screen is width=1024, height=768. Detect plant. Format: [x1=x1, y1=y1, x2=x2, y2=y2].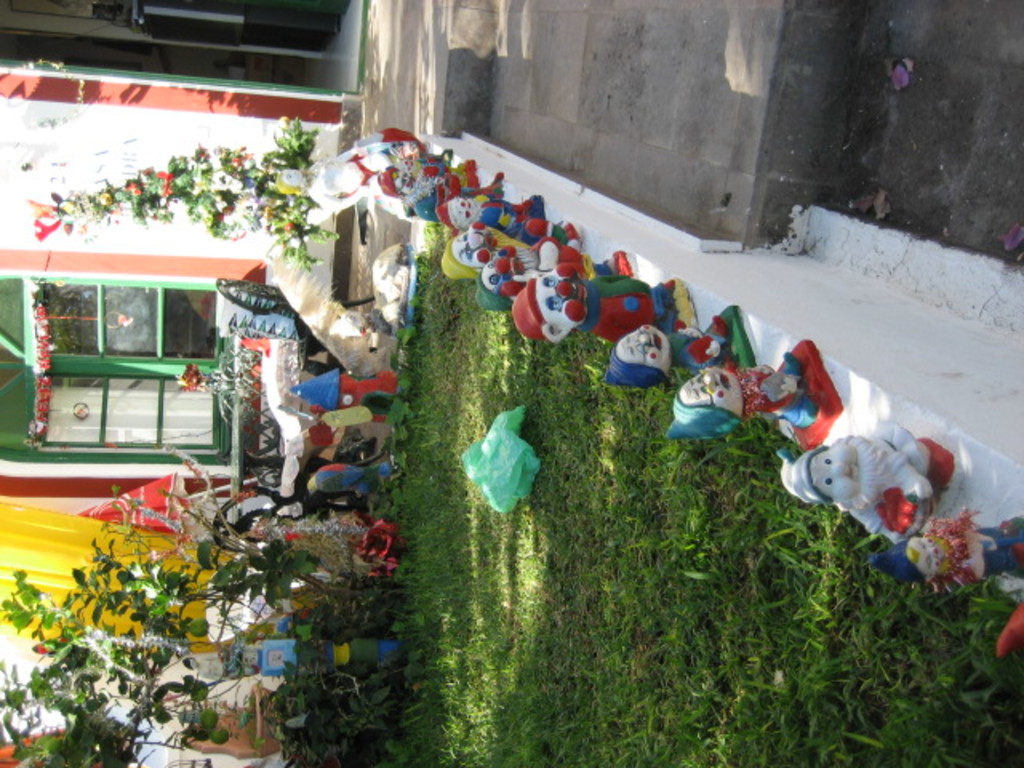
[x1=0, y1=478, x2=314, y2=766].
